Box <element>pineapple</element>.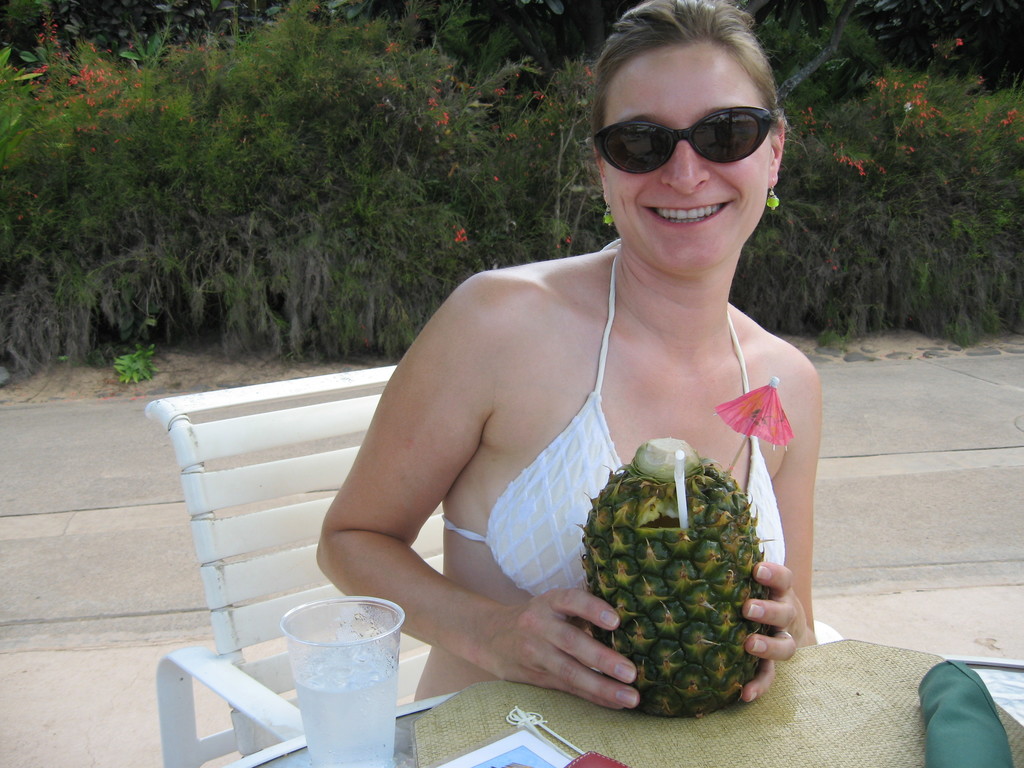
BBox(576, 435, 773, 719).
